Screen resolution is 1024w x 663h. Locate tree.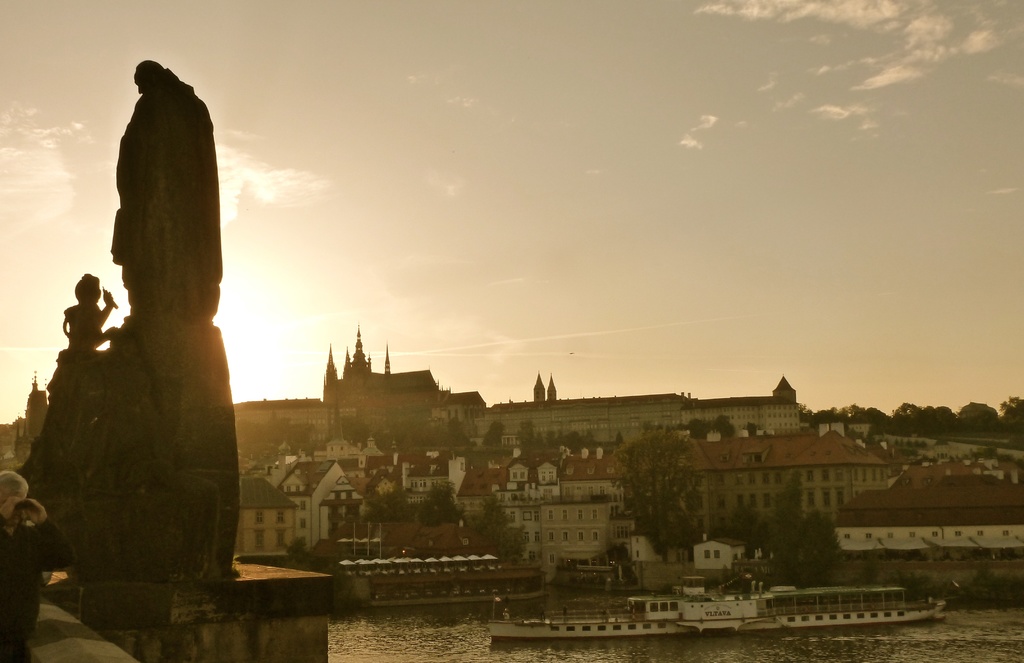
[483,420,505,447].
